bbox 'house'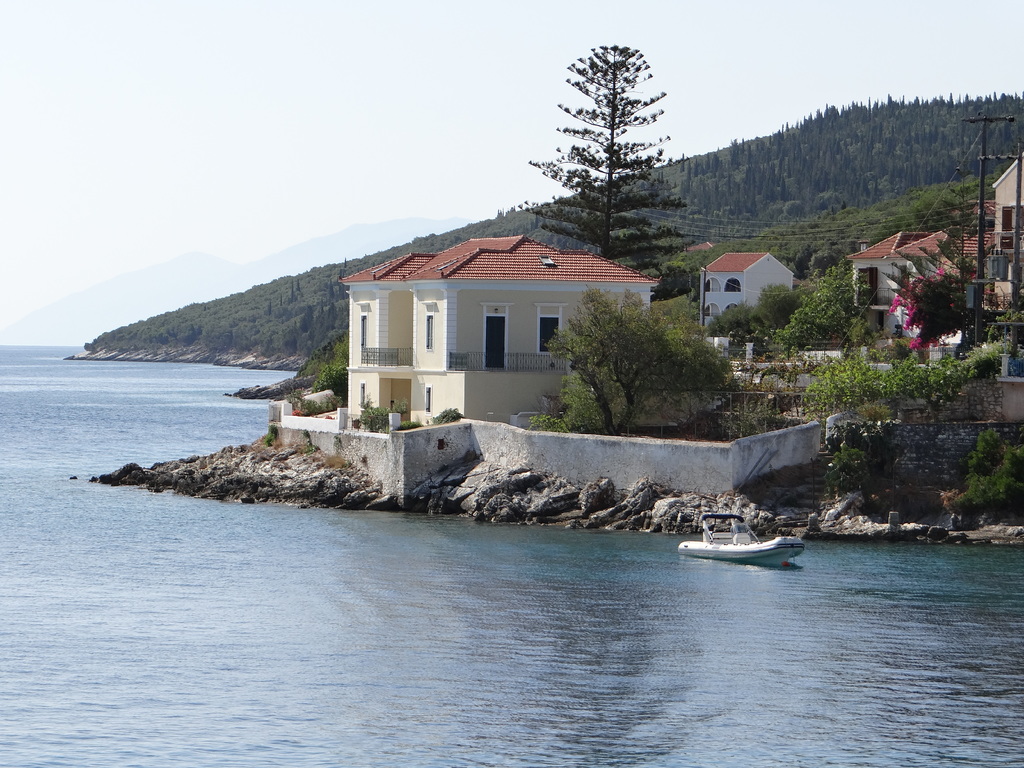
l=958, t=203, r=1005, b=365
